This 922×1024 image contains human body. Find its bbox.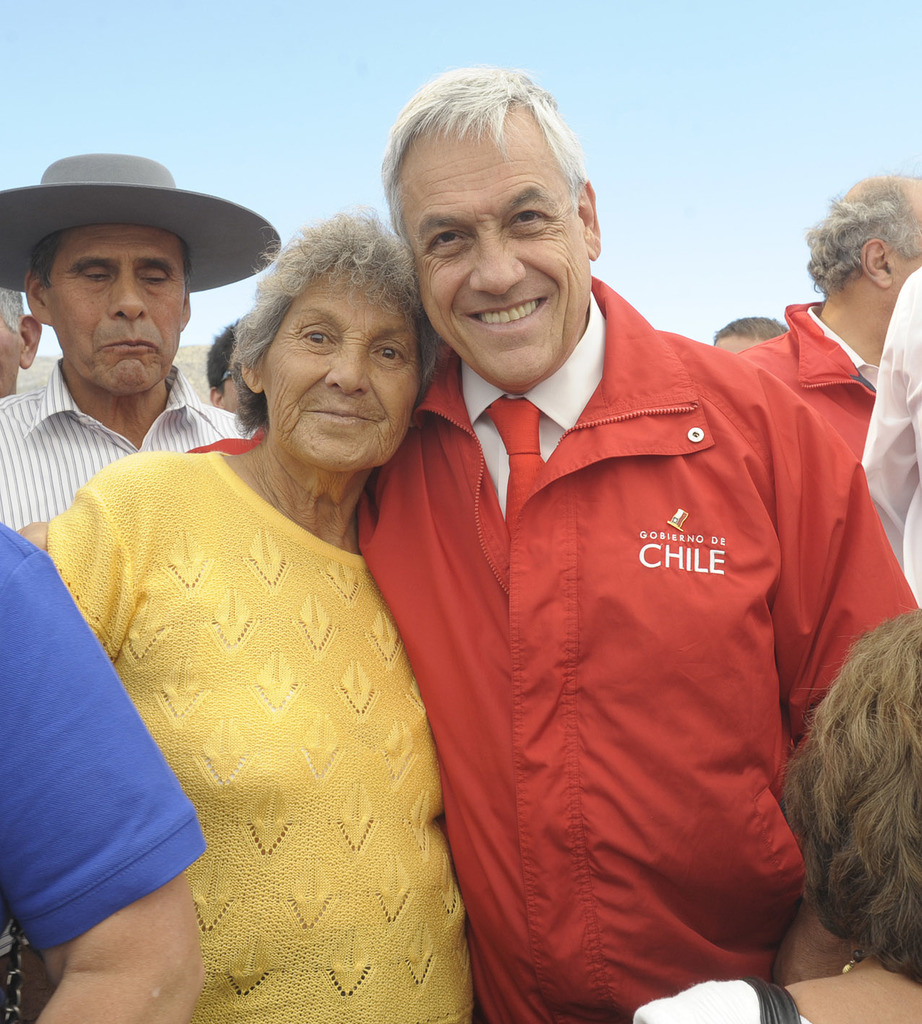
x1=0 y1=142 x2=288 y2=531.
